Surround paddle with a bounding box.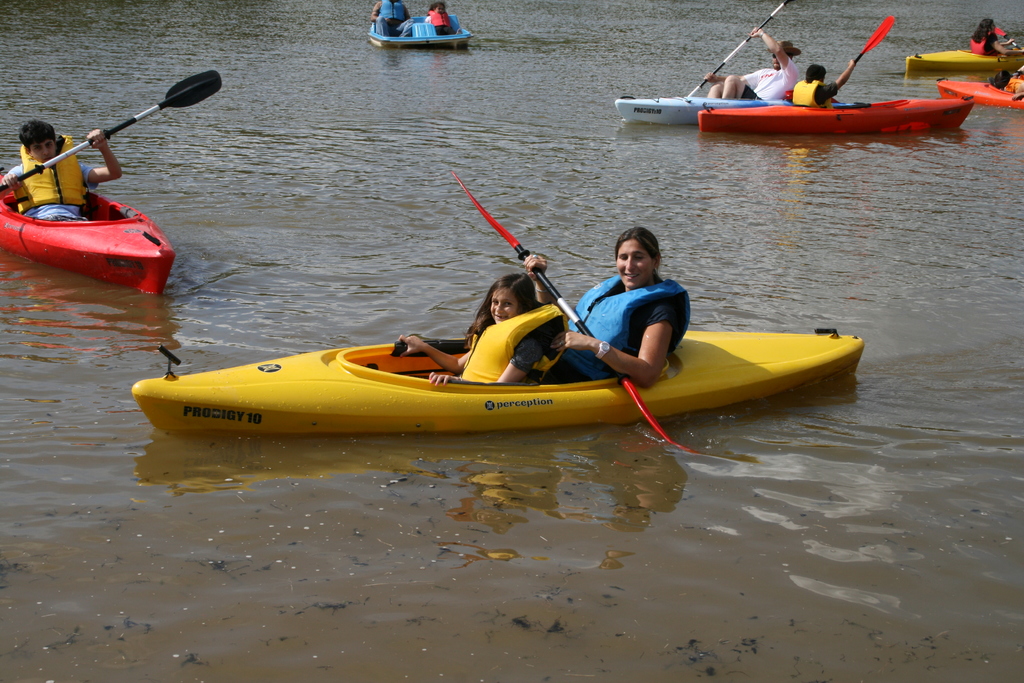
BBox(688, 0, 794, 98).
